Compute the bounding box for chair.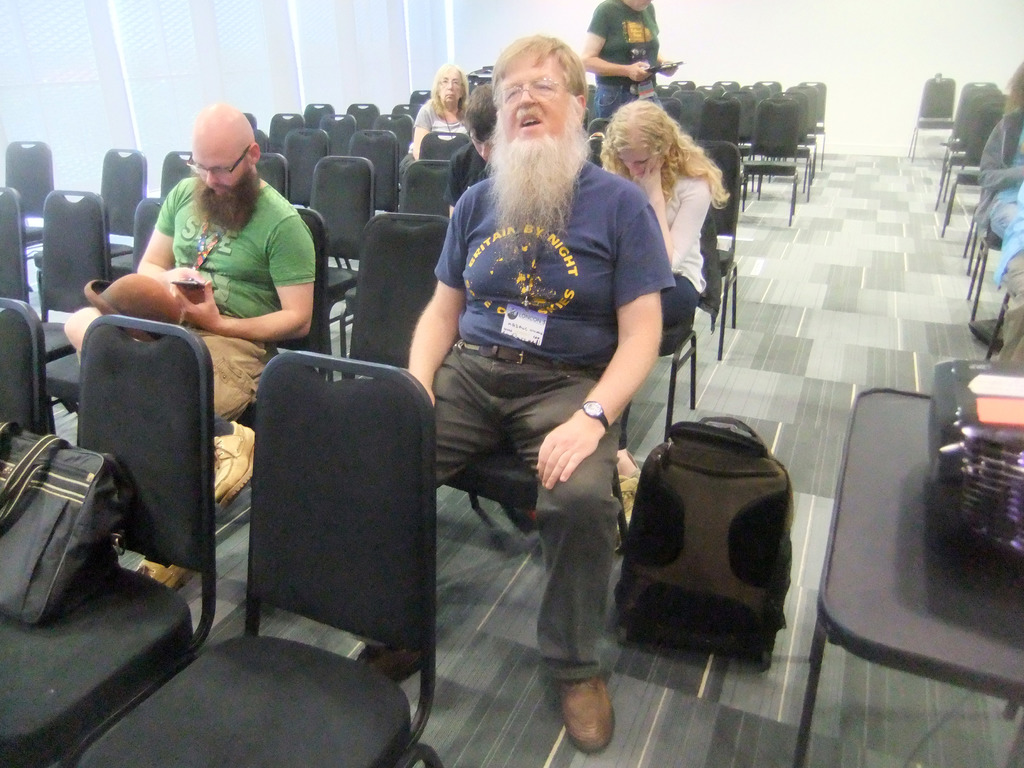
[321,114,356,158].
